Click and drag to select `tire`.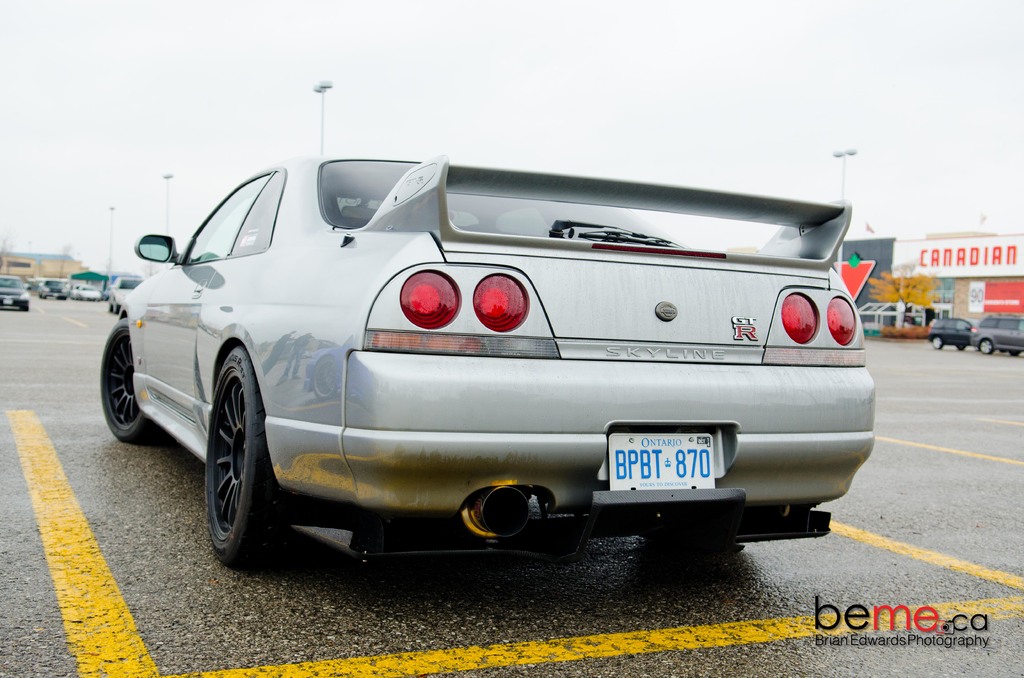
Selection: [x1=980, y1=337, x2=995, y2=353].
